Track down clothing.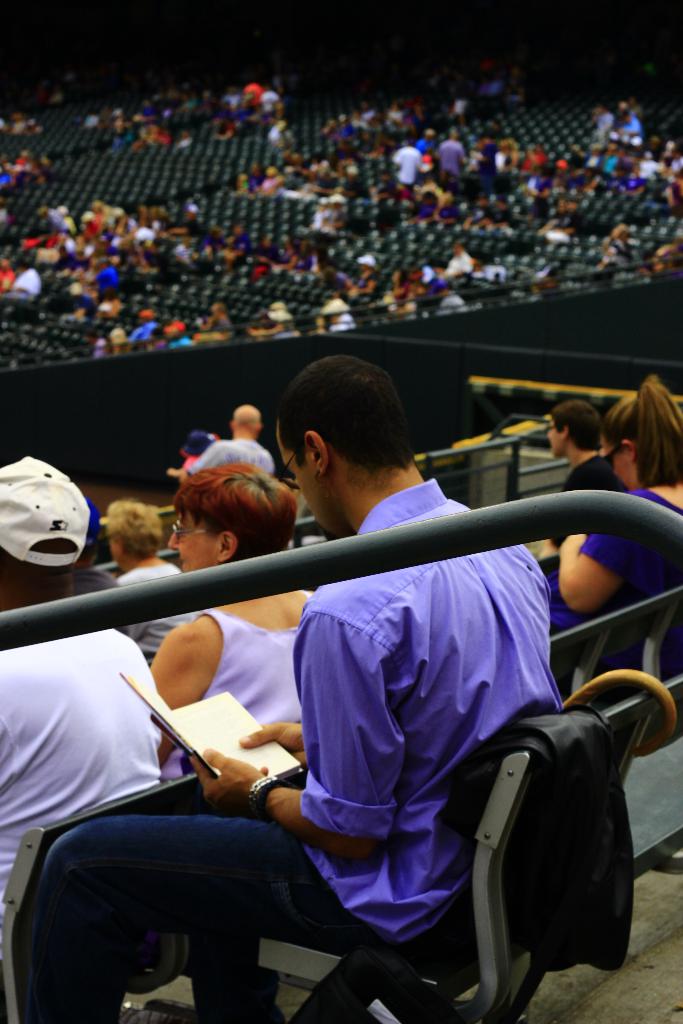
Tracked to (540,489,682,641).
